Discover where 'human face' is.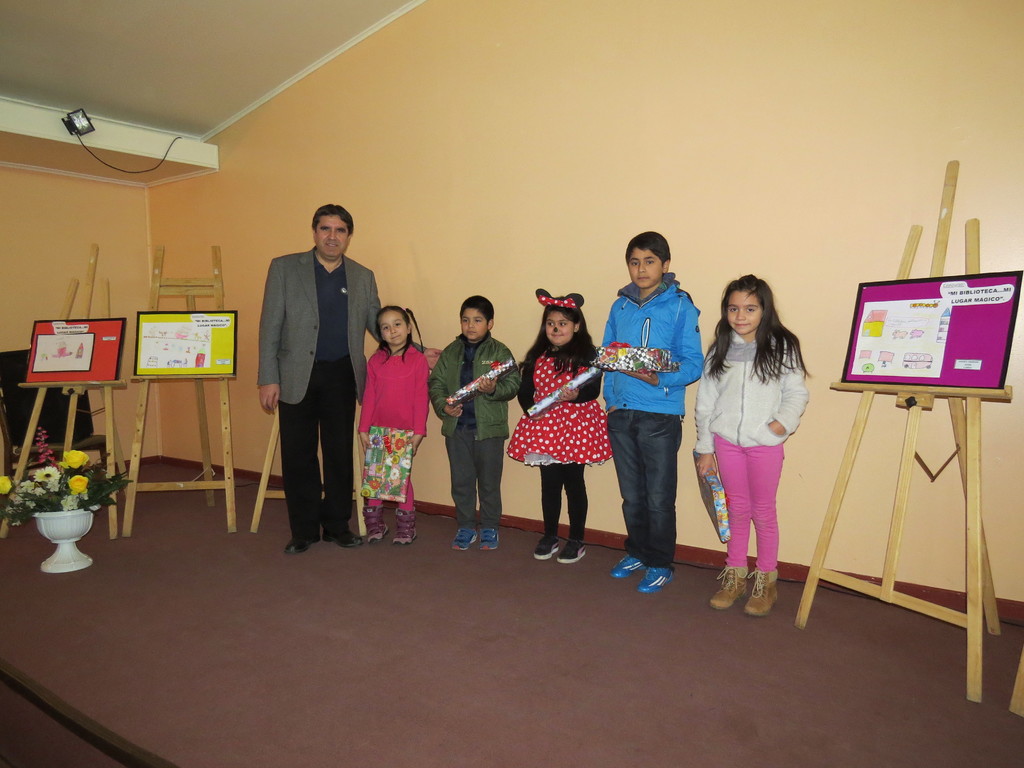
Discovered at box=[459, 308, 490, 342].
